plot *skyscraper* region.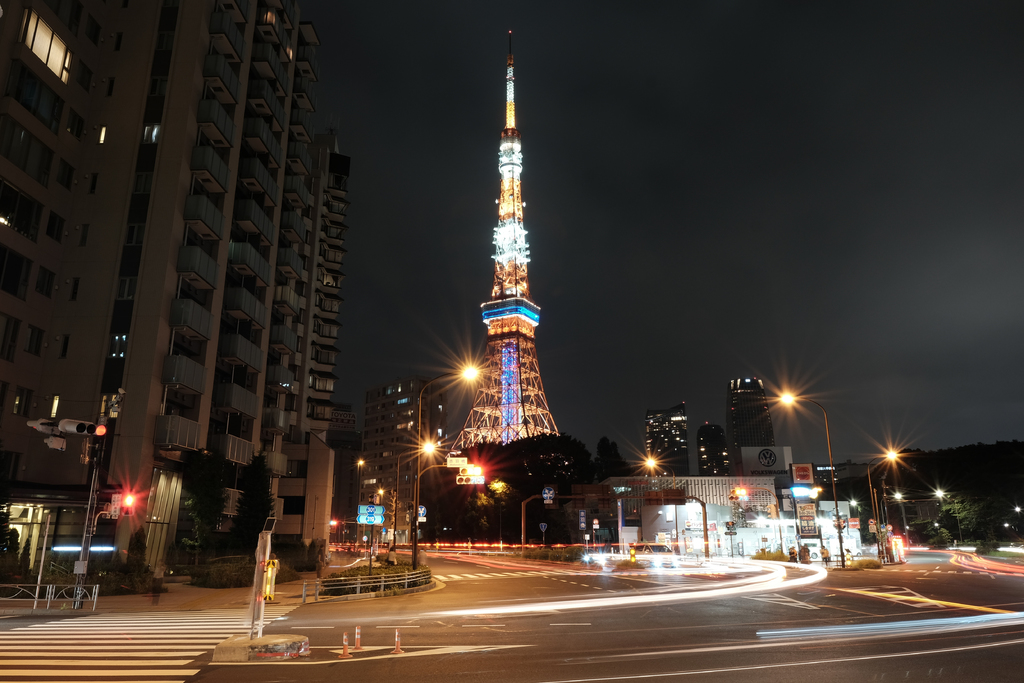
Plotted at 359:378:447:541.
